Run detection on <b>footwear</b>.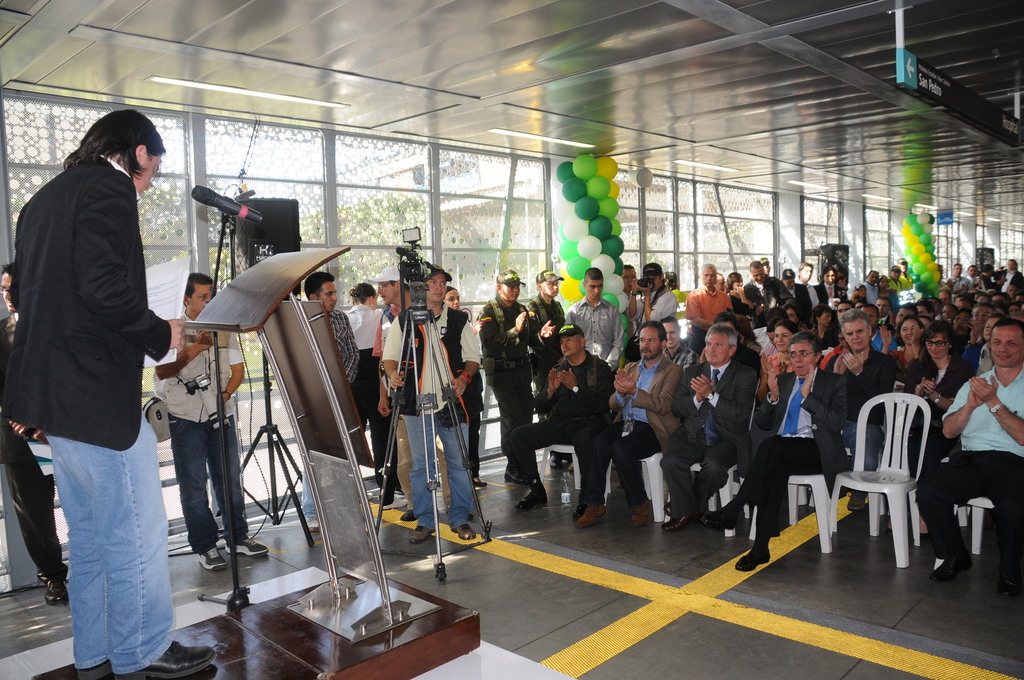
Result: 503,465,532,488.
